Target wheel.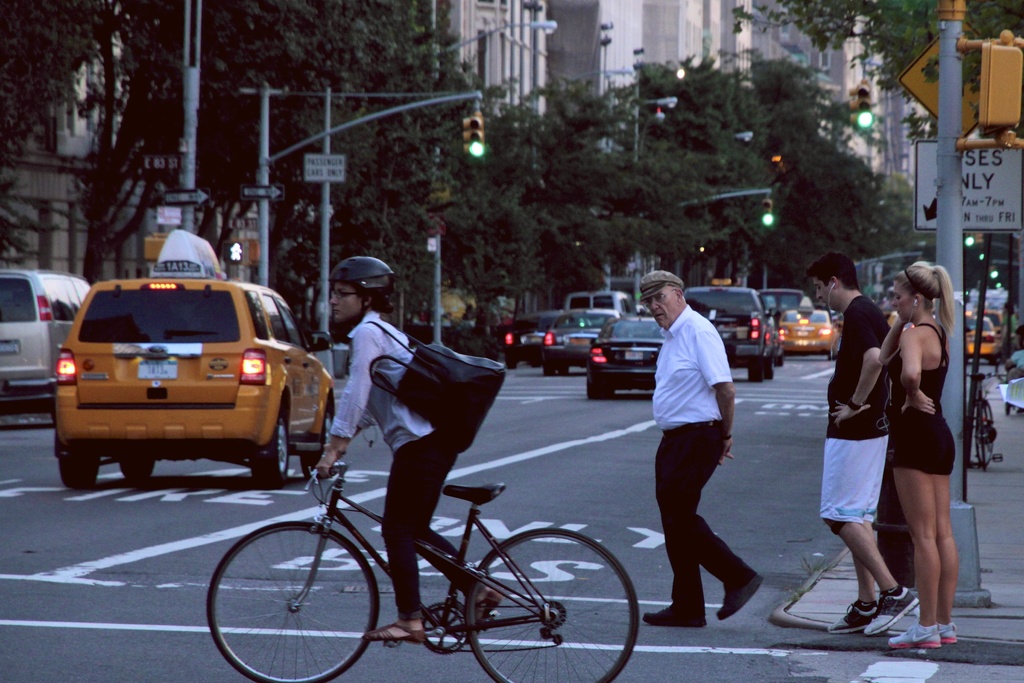
Target region: Rect(764, 357, 776, 379).
